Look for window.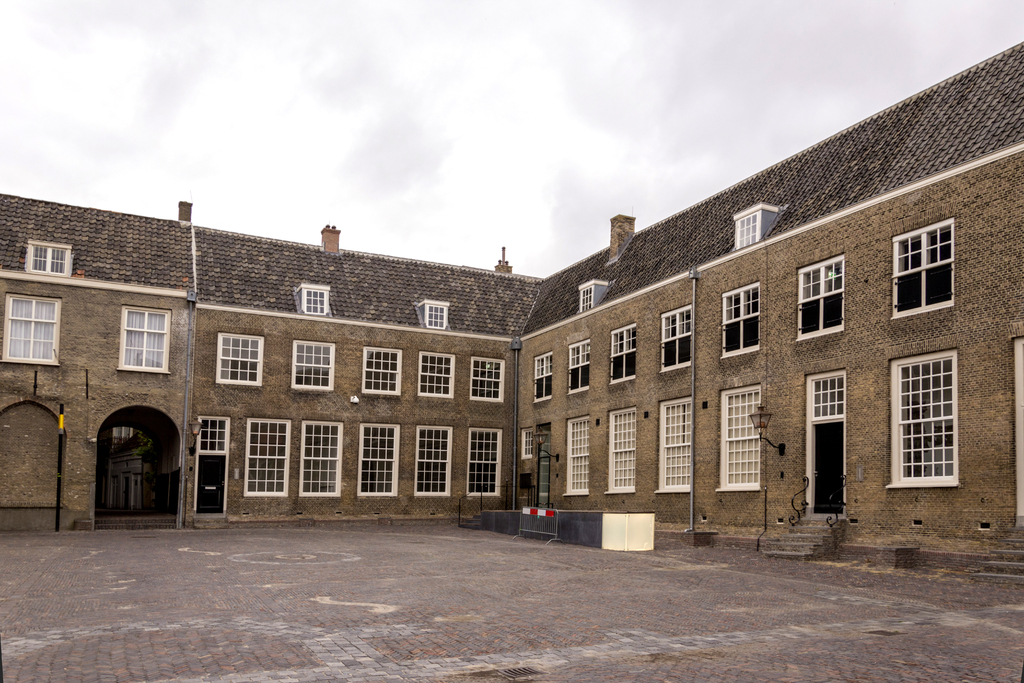
Found: detection(299, 416, 342, 499).
